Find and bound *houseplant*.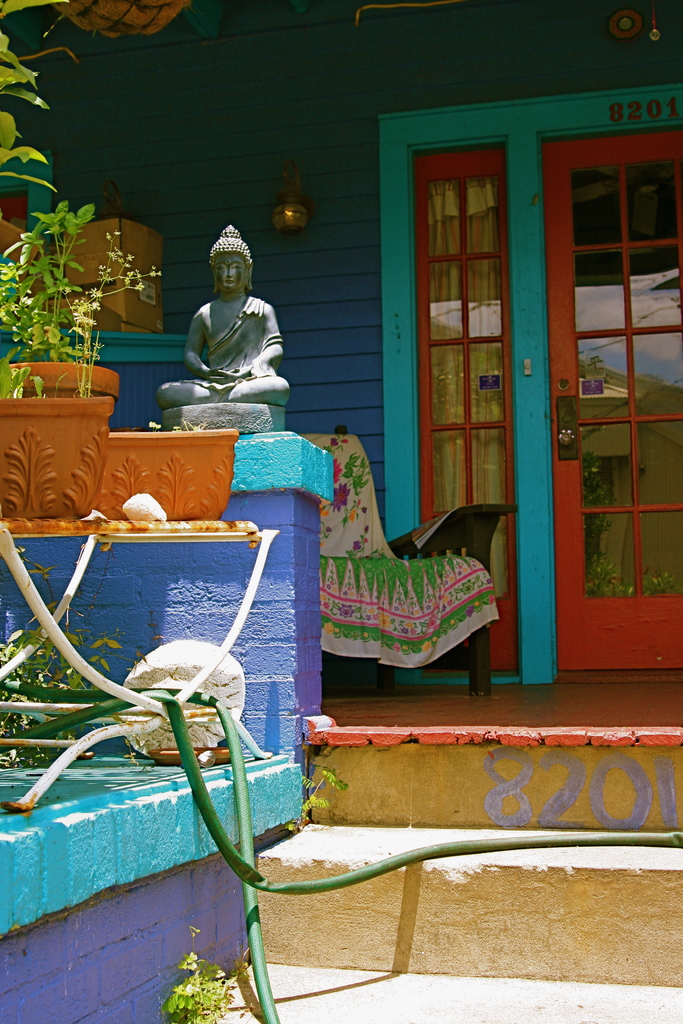
Bound: {"x1": 0, "y1": 201, "x2": 161, "y2": 526}.
